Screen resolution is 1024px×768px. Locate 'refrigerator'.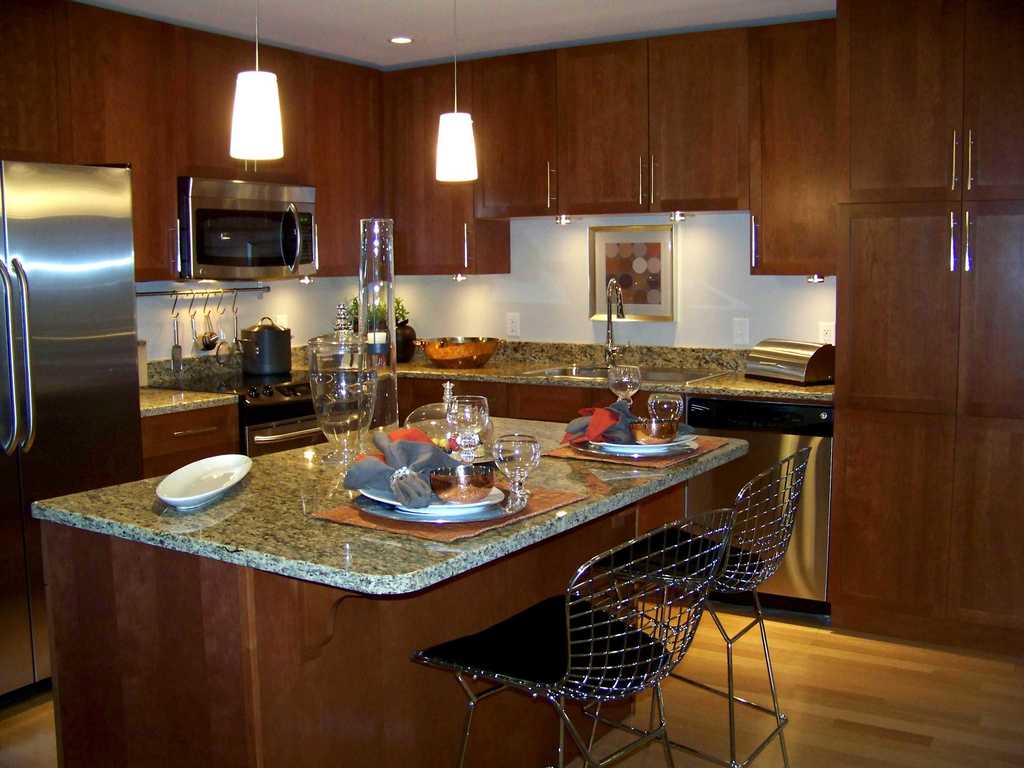
<bbox>0, 156, 145, 697</bbox>.
